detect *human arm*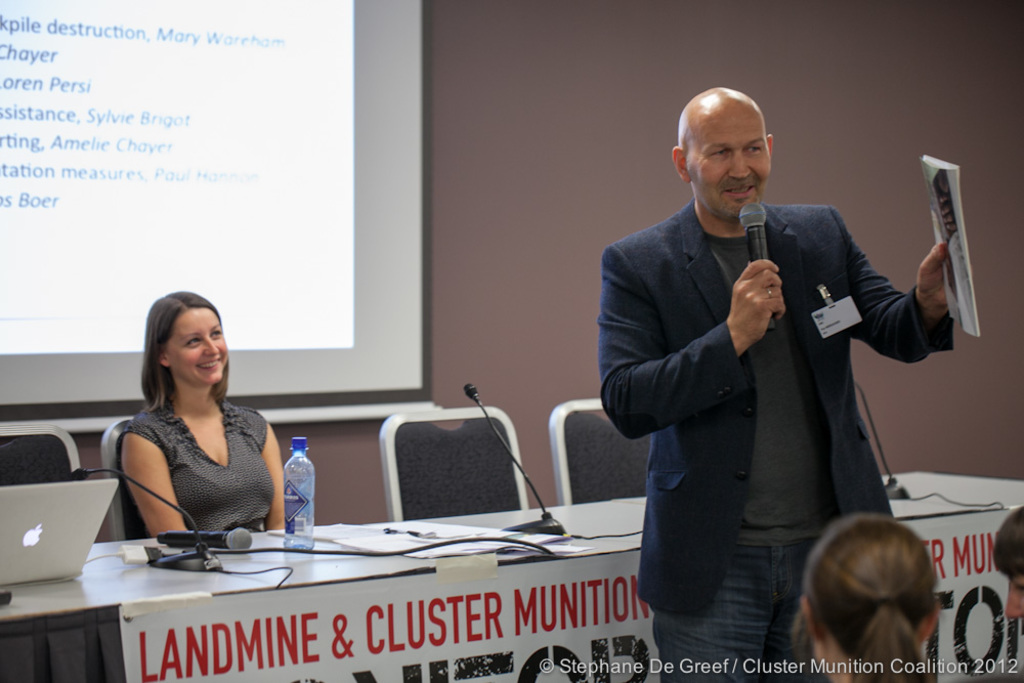
262, 419, 283, 533
